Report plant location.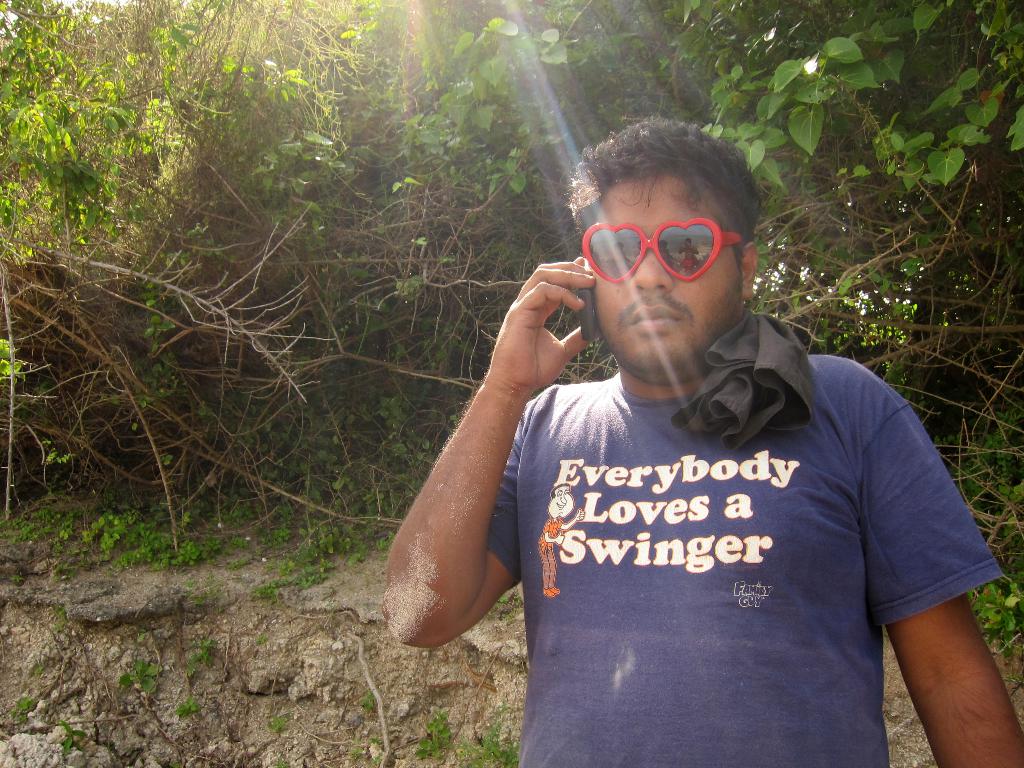
Report: {"left": 170, "top": 688, "right": 207, "bottom": 715}.
